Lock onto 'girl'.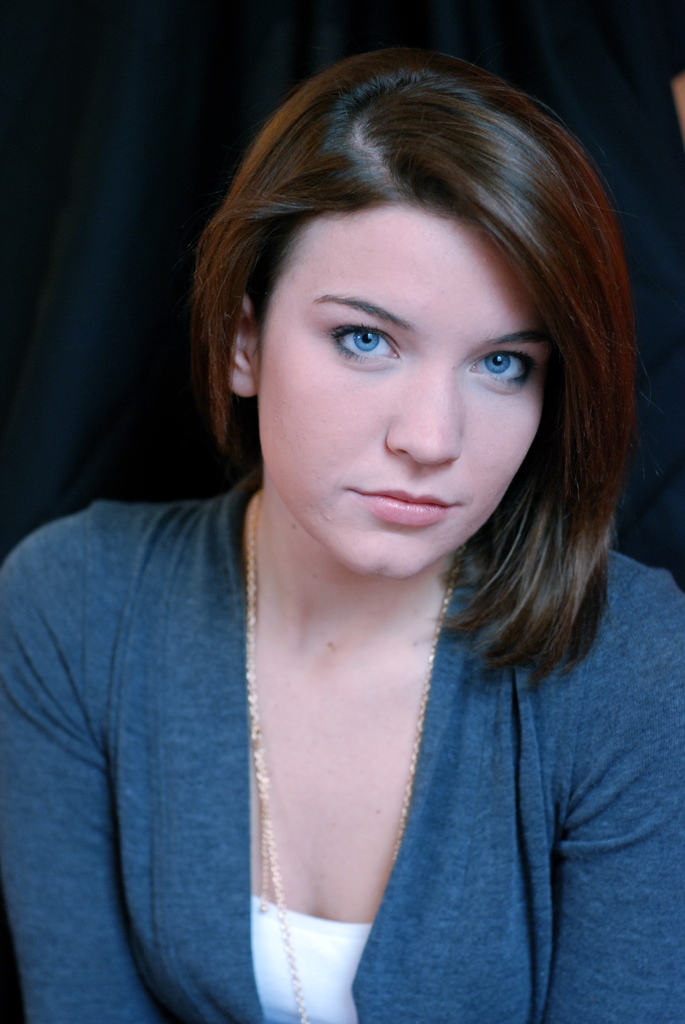
Locked: 0/0/684/1023.
